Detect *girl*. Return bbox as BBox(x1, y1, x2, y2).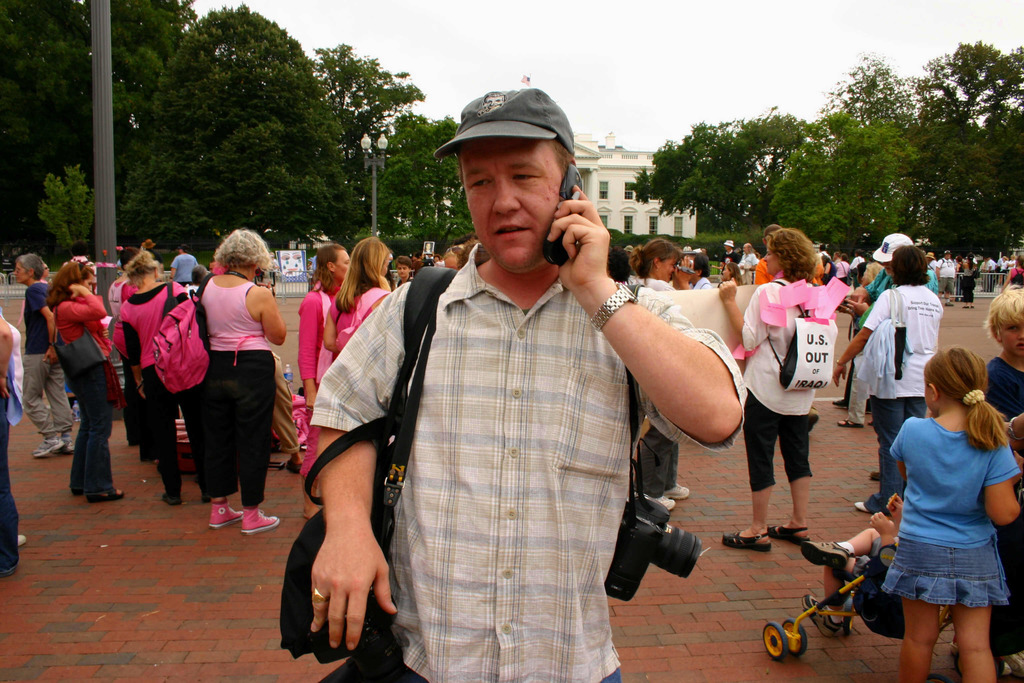
BBox(811, 232, 972, 509).
